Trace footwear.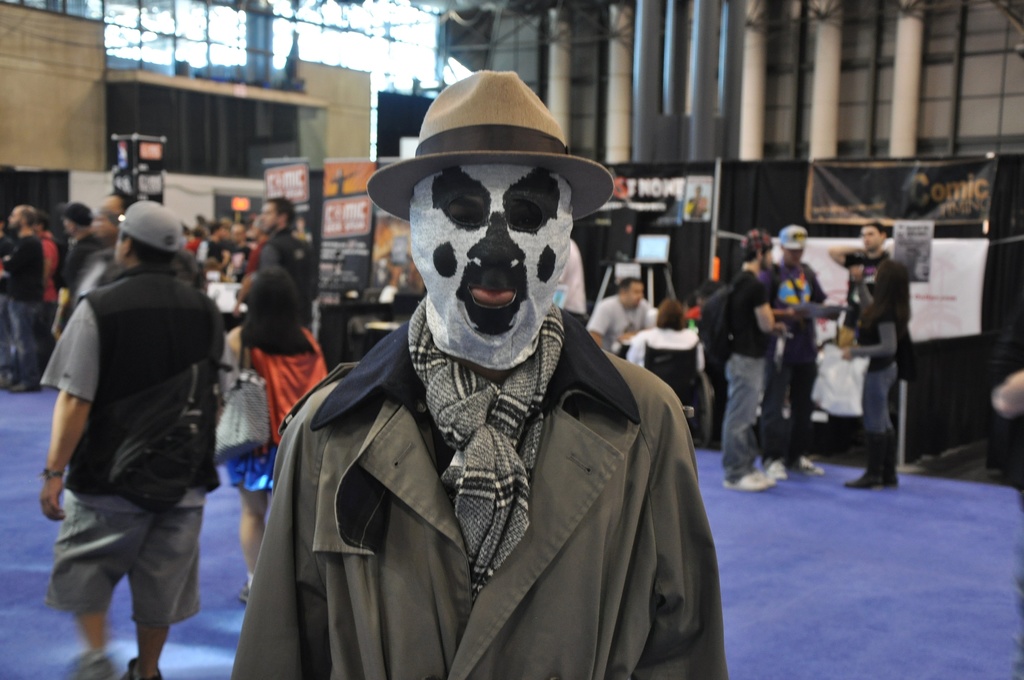
Traced to box=[886, 430, 899, 487].
